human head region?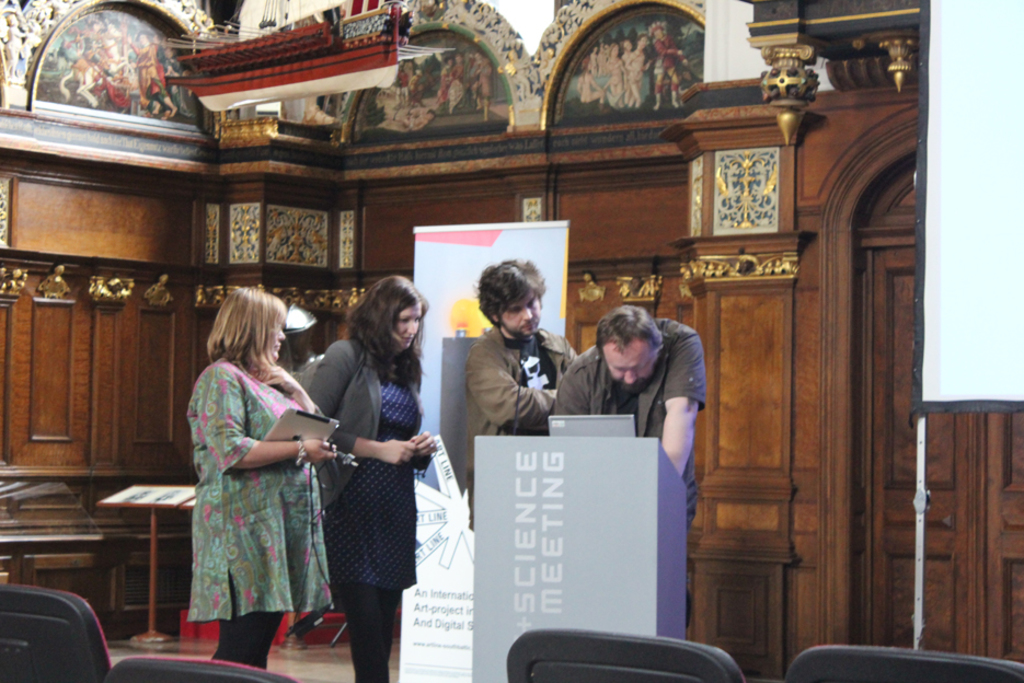
BBox(654, 21, 666, 43)
